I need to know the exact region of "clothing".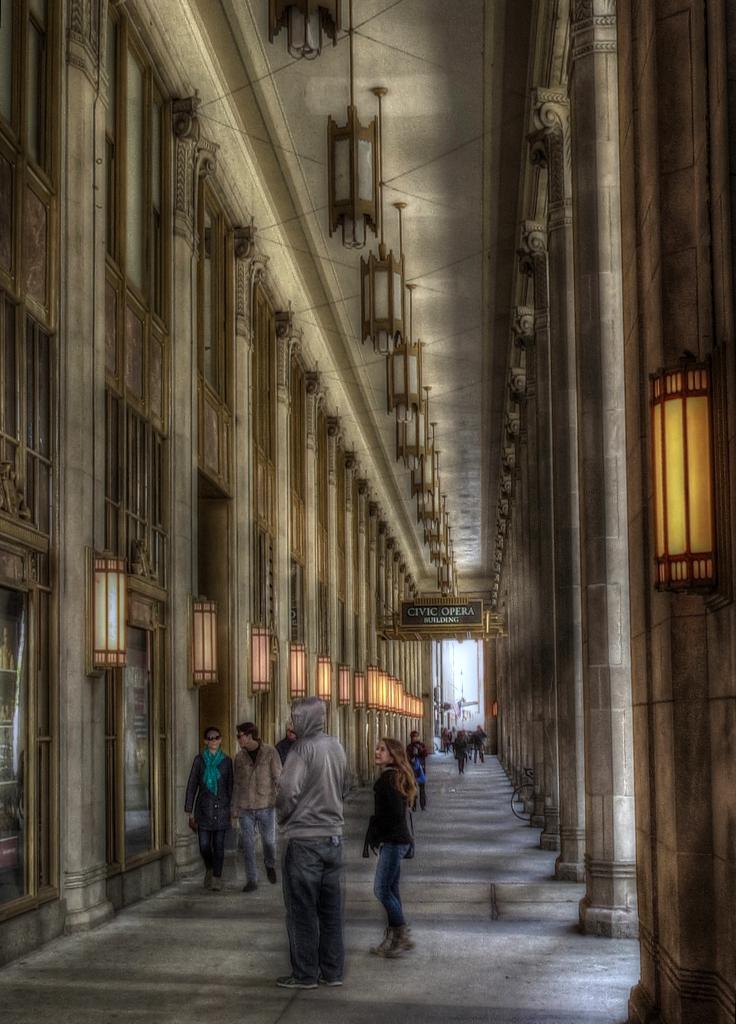
Region: 471/734/485/757.
